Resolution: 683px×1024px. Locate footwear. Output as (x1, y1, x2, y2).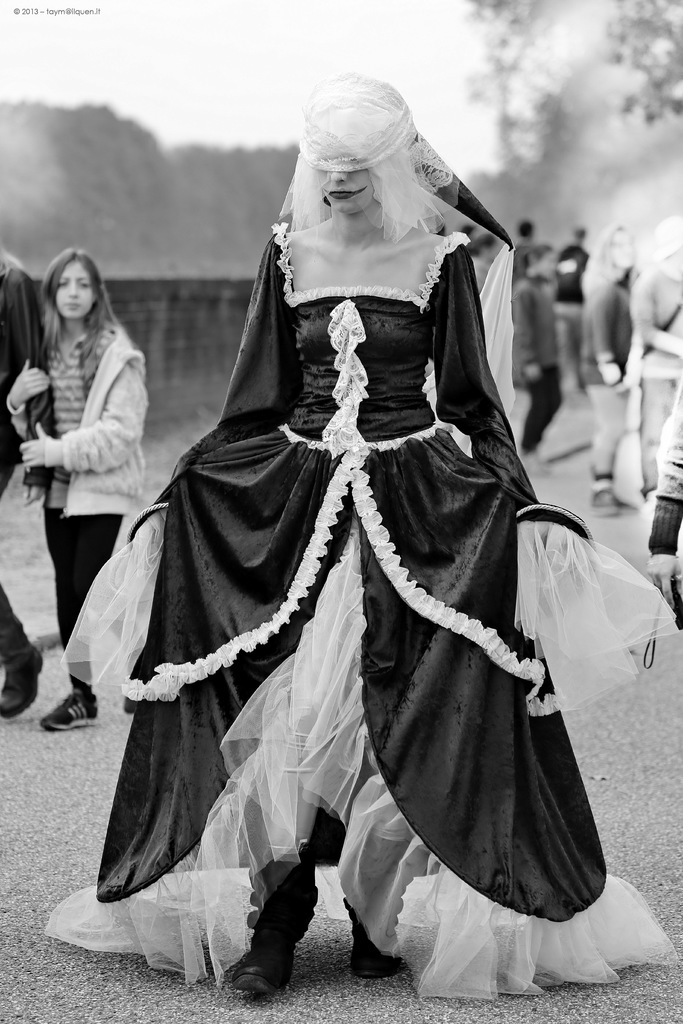
(229, 931, 294, 1006).
